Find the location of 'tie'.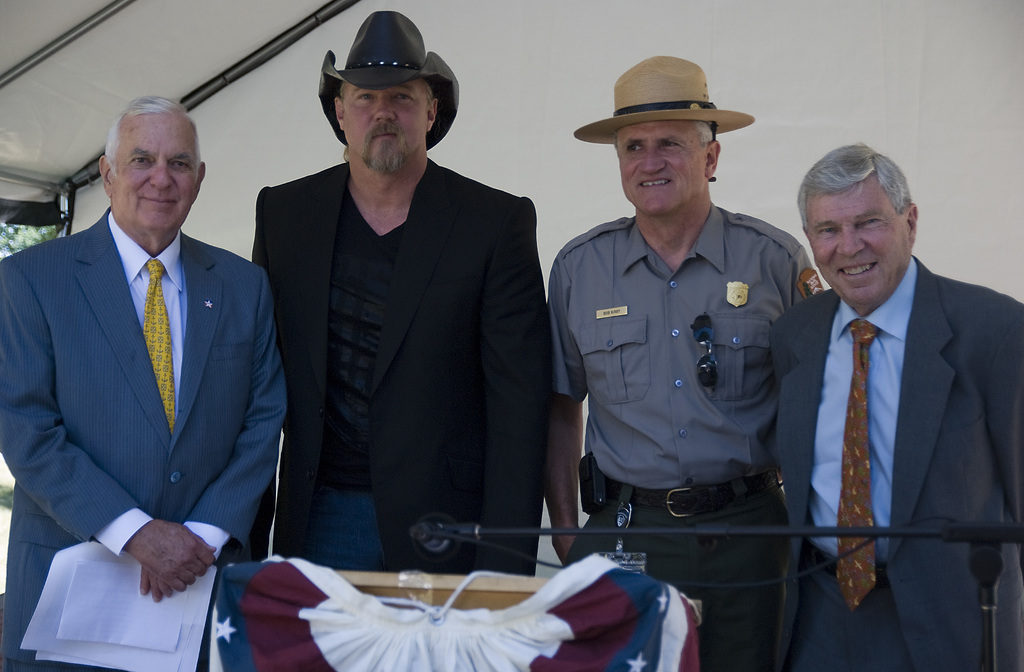
Location: bbox=(831, 320, 877, 612).
